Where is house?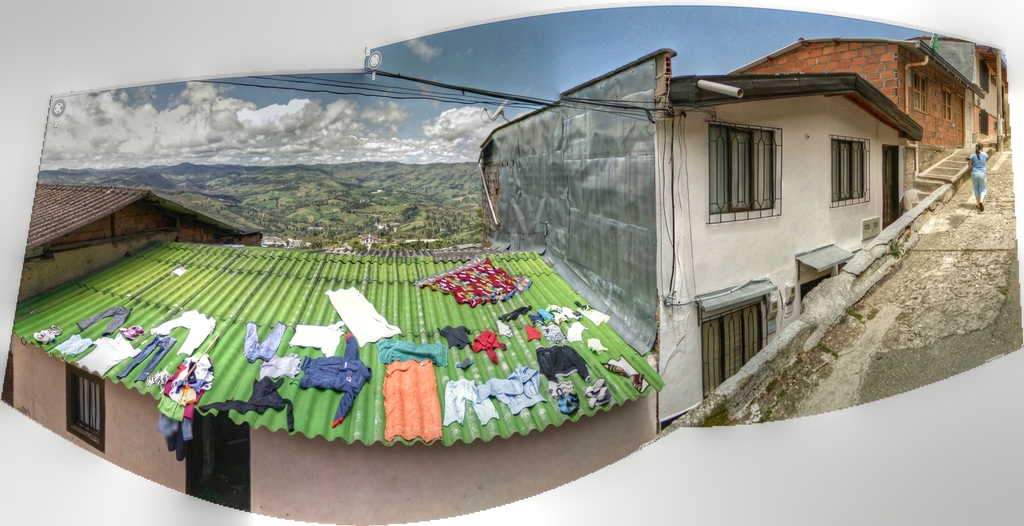
l=4, t=233, r=664, b=525.
